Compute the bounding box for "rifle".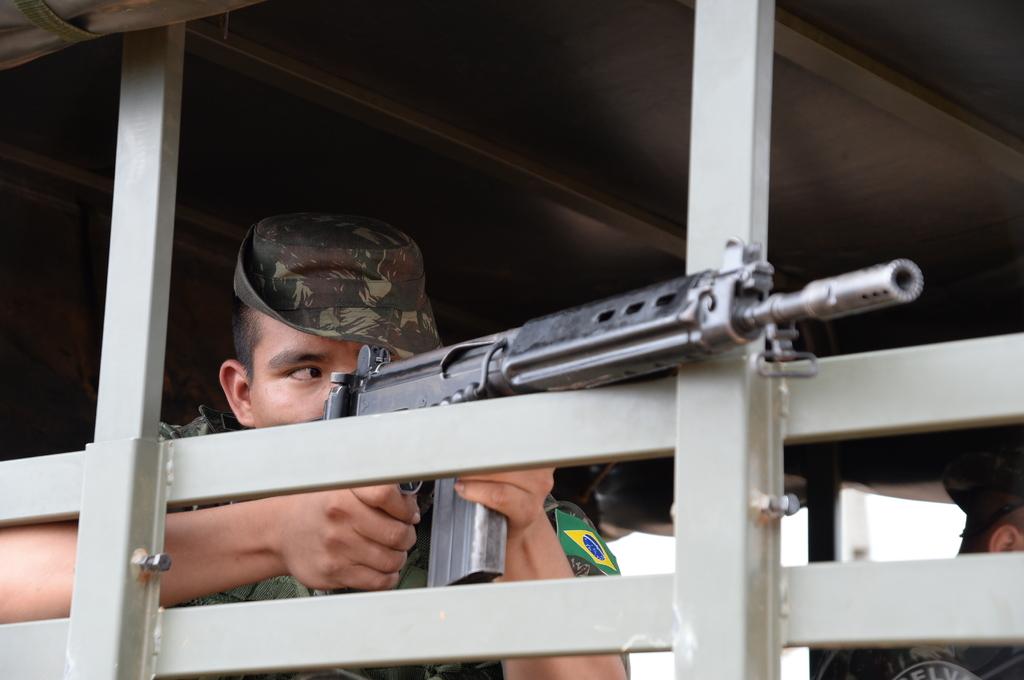
crop(184, 235, 925, 589).
